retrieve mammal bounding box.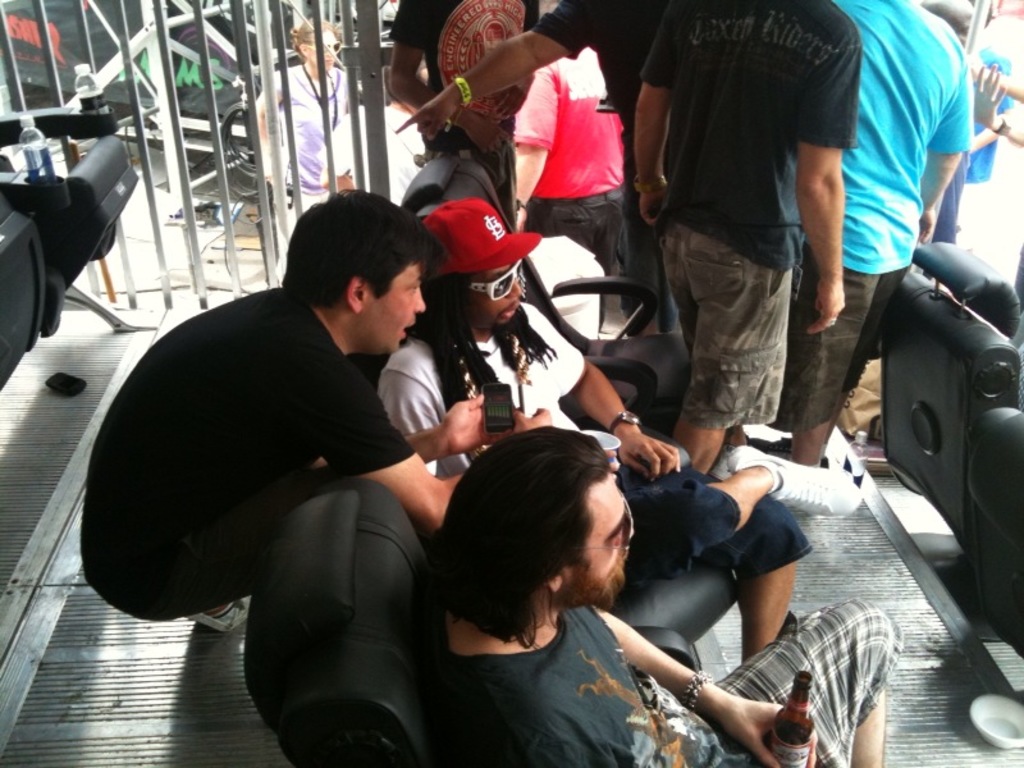
Bounding box: box=[248, 14, 357, 209].
